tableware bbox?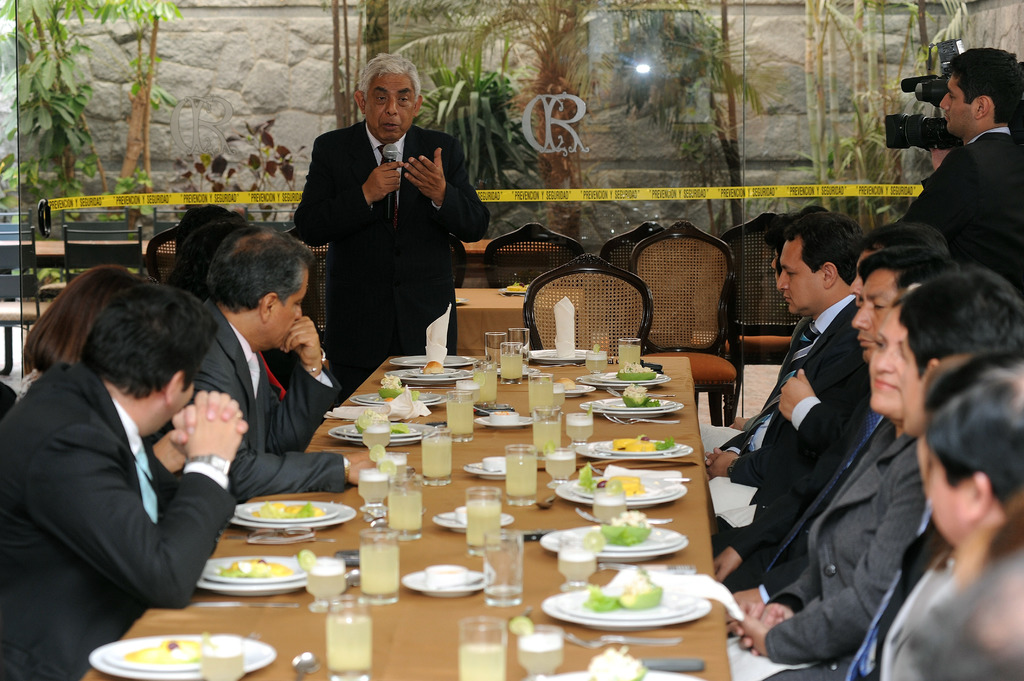
[404, 569, 481, 598]
